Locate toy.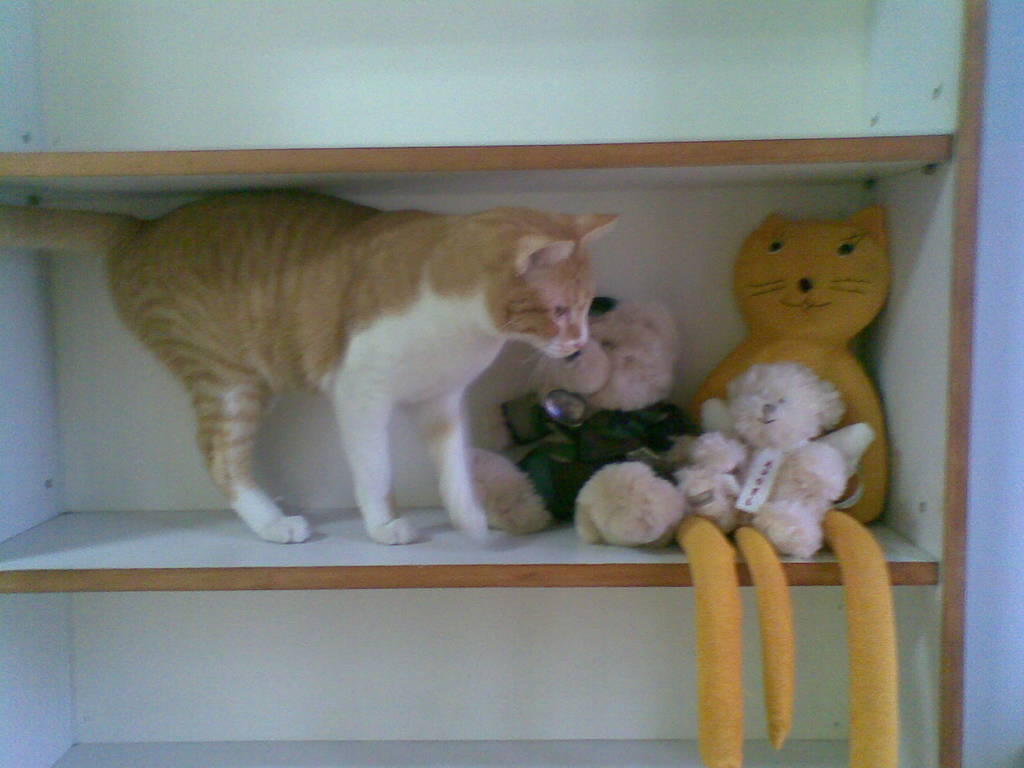
Bounding box: box(669, 359, 876, 561).
